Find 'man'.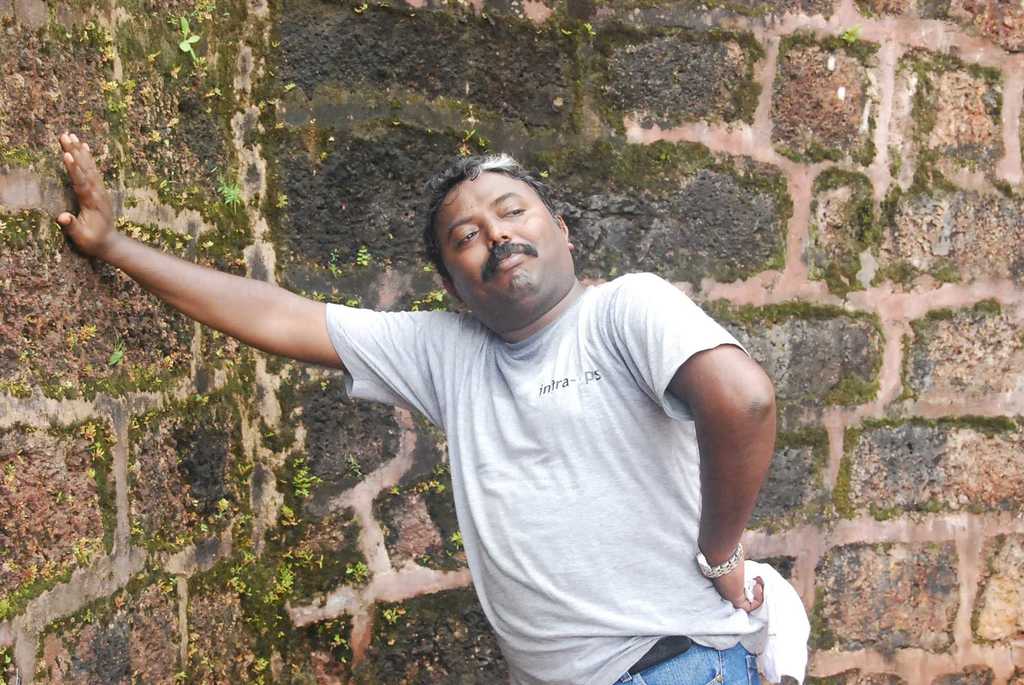
(61, 127, 776, 684).
